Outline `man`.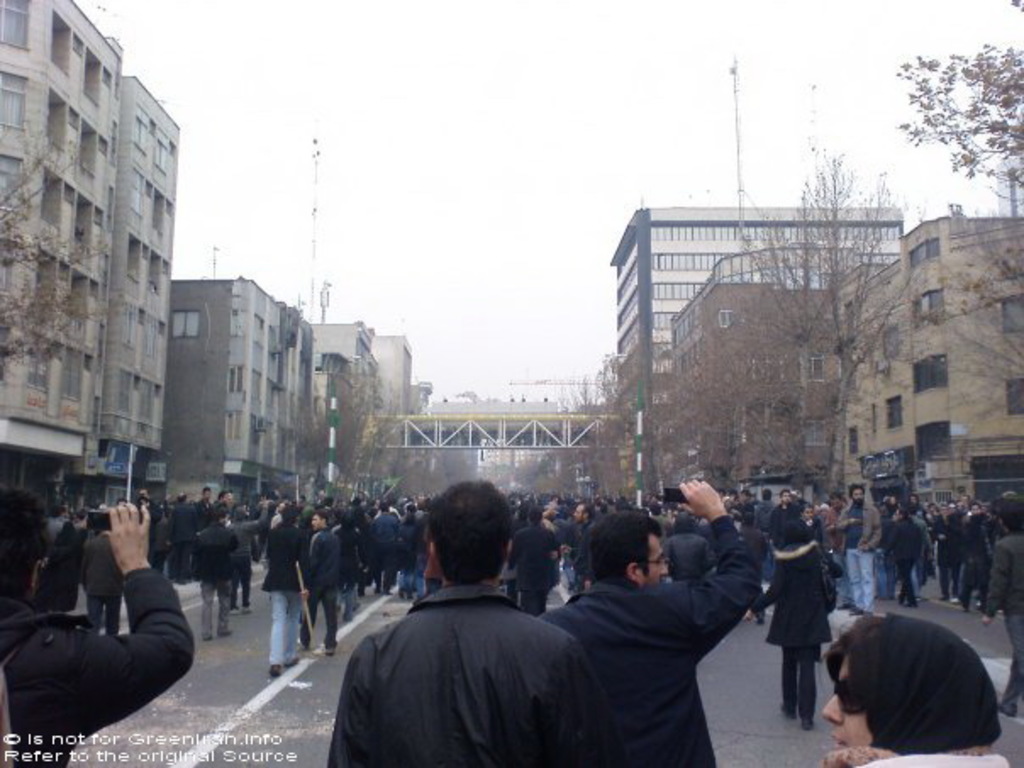
Outline: crop(403, 504, 426, 587).
